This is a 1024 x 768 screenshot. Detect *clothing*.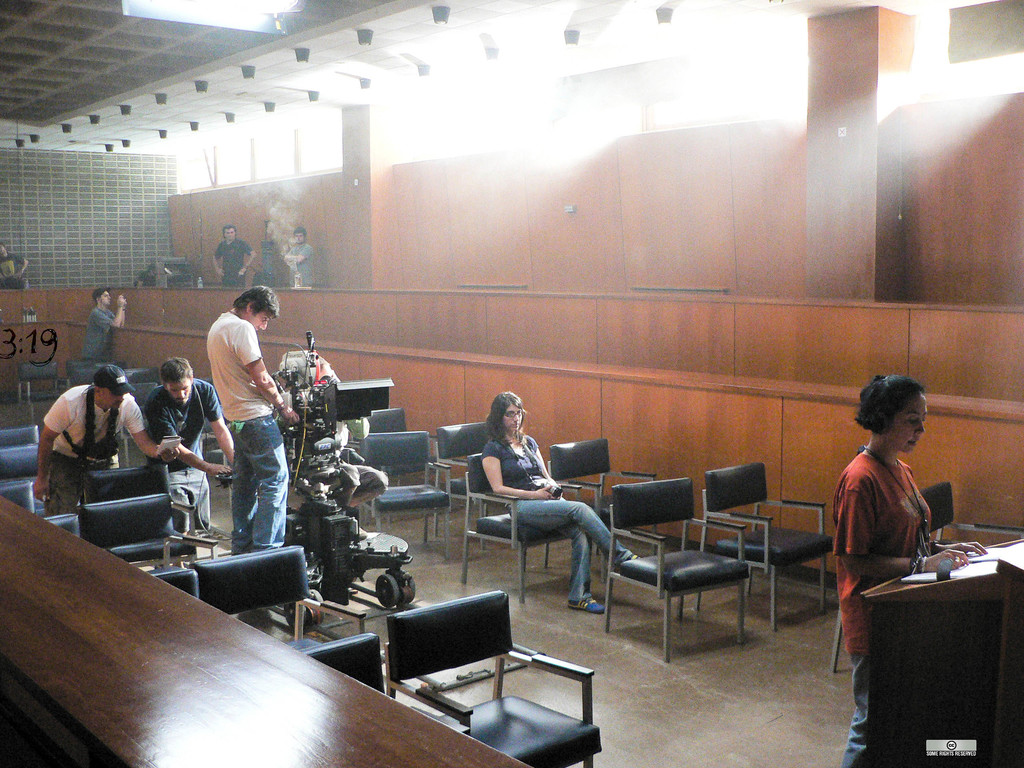
212:233:249:282.
